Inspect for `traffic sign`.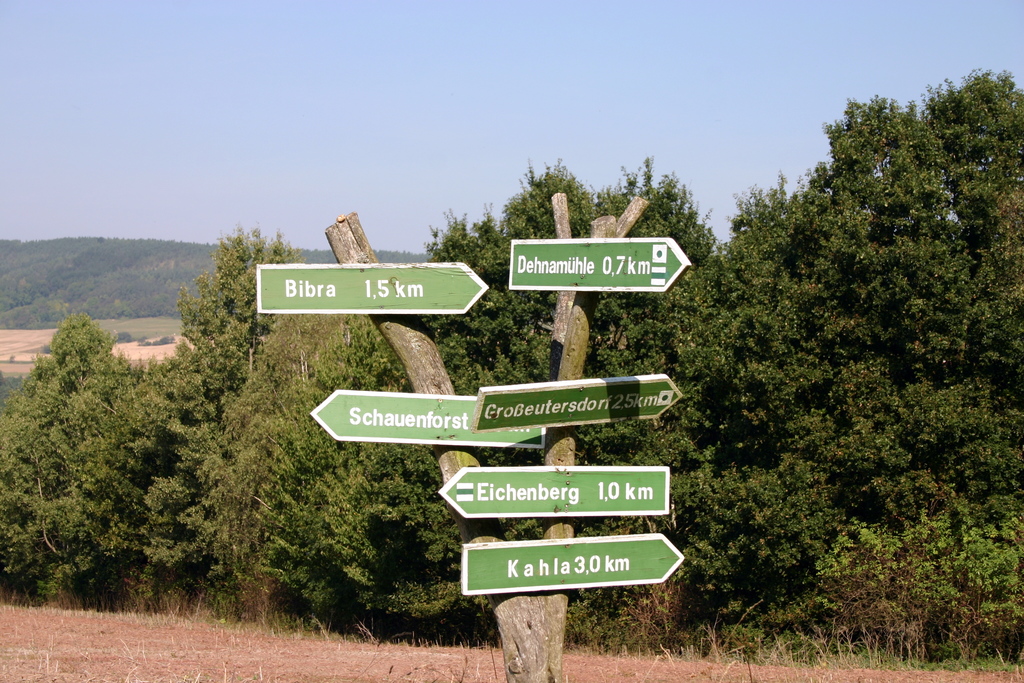
Inspection: 307 388 547 447.
